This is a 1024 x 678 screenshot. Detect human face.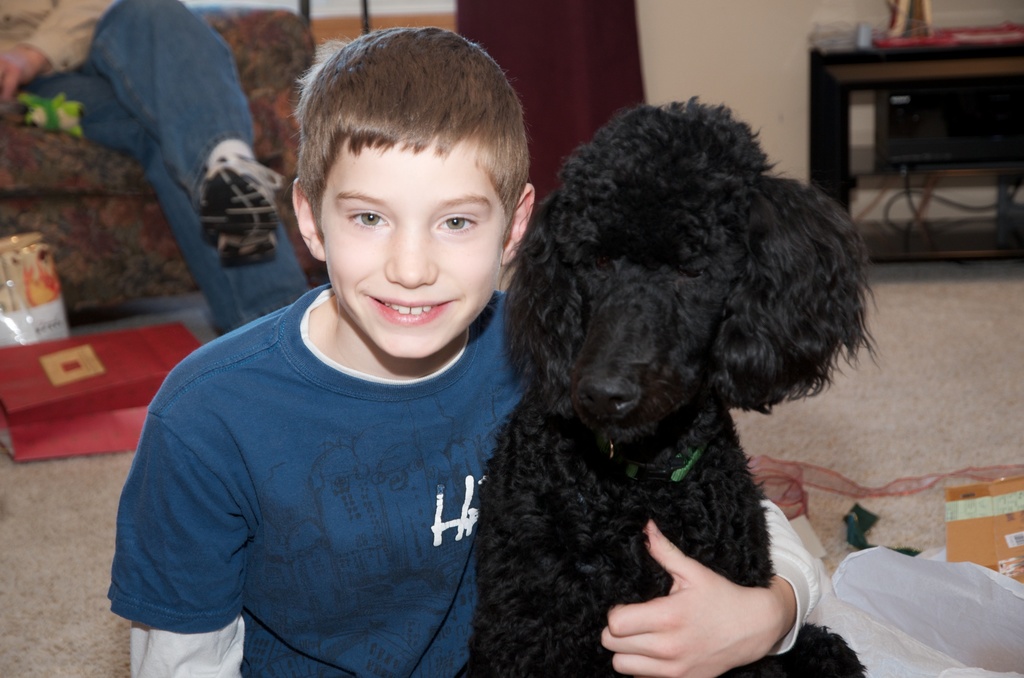
bbox=(323, 132, 507, 362).
